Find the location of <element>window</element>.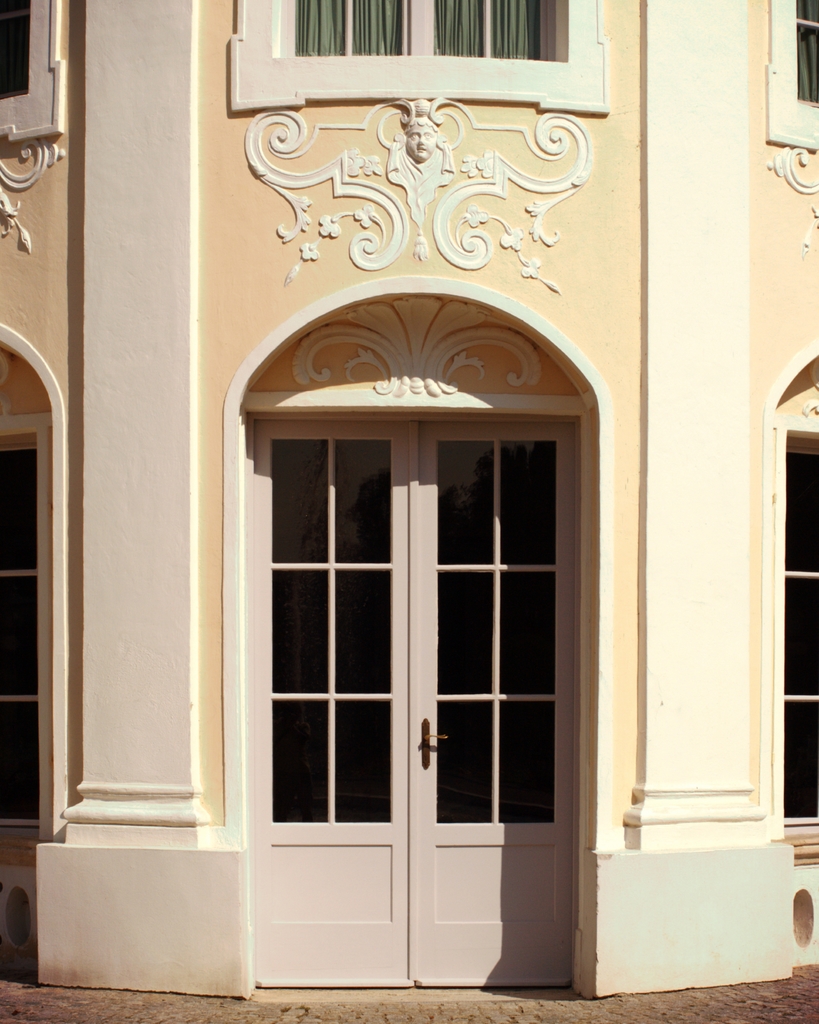
Location: 228 0 610 119.
